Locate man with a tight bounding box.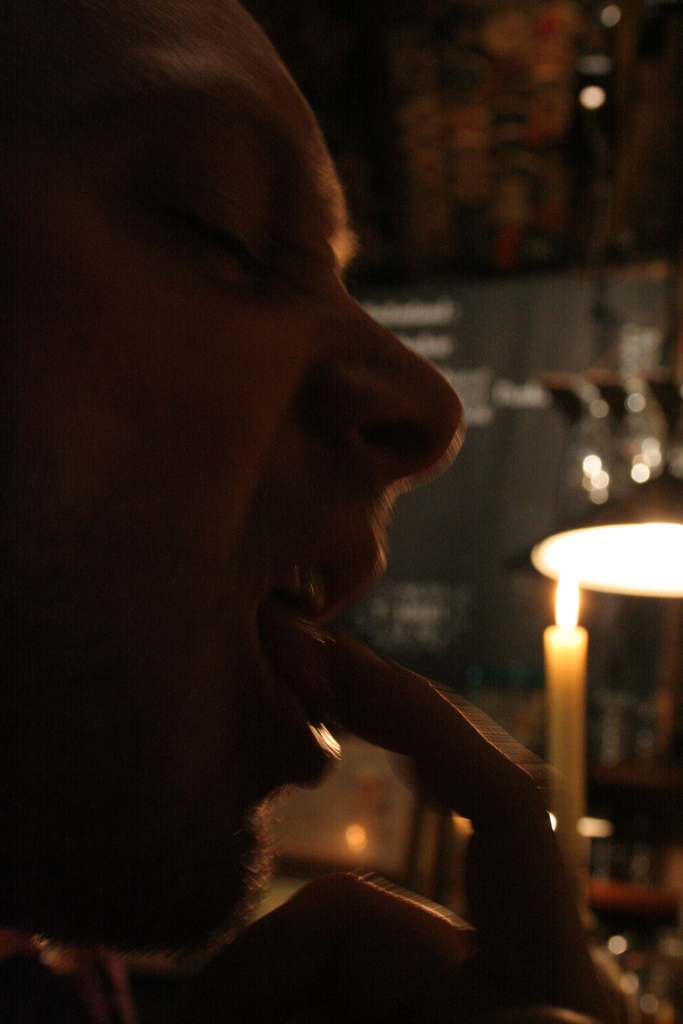
{"left": 0, "top": 0, "right": 677, "bottom": 1023}.
